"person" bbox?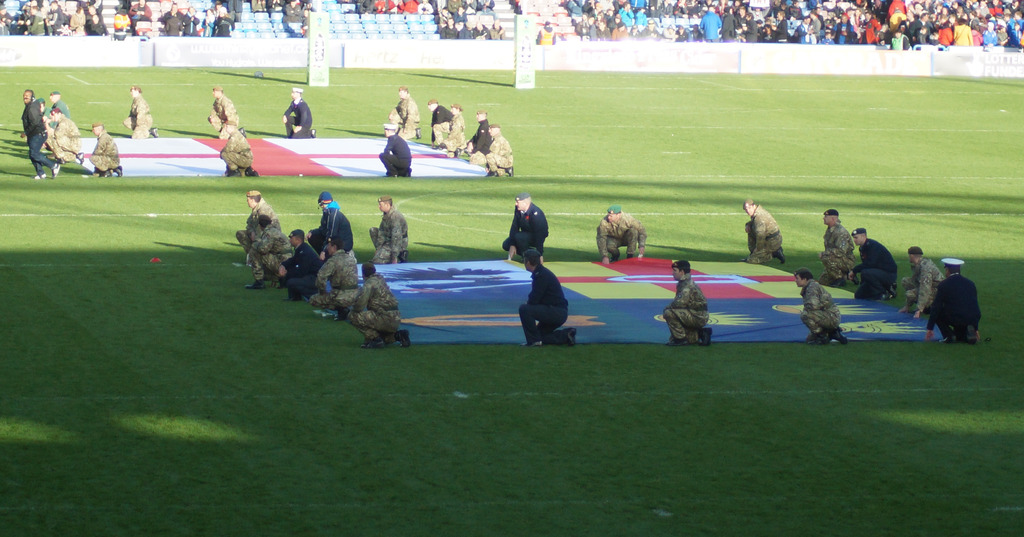
select_region(595, 204, 646, 263)
